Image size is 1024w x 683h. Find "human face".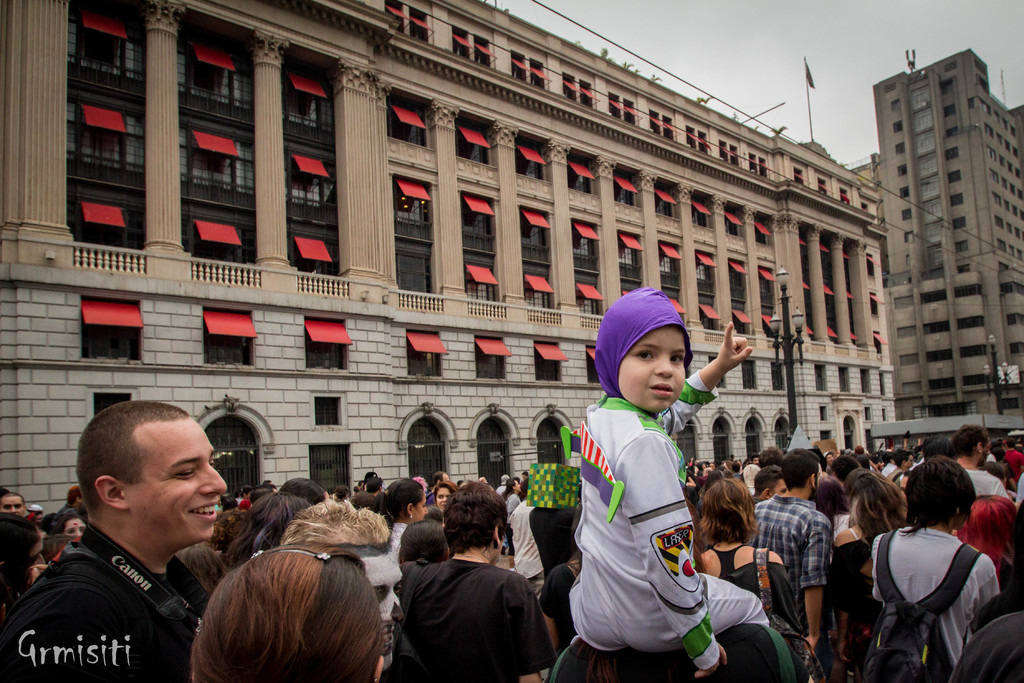
bbox=[617, 327, 685, 416].
